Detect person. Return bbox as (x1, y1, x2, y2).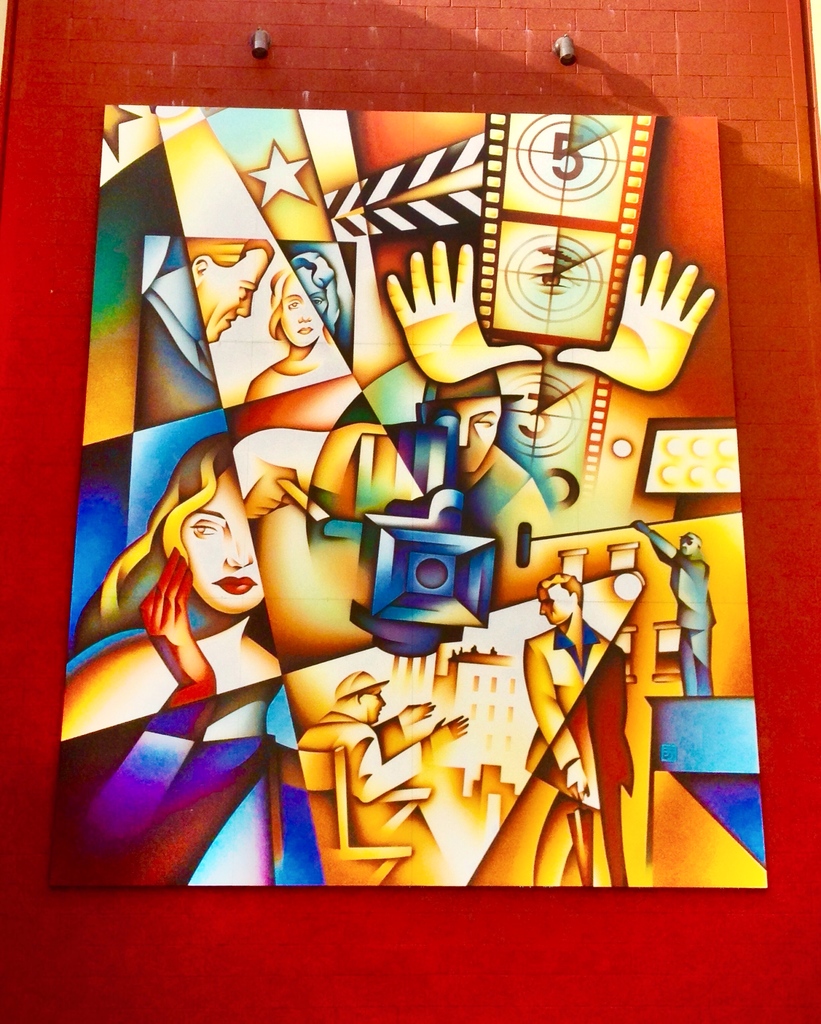
(631, 520, 717, 698).
